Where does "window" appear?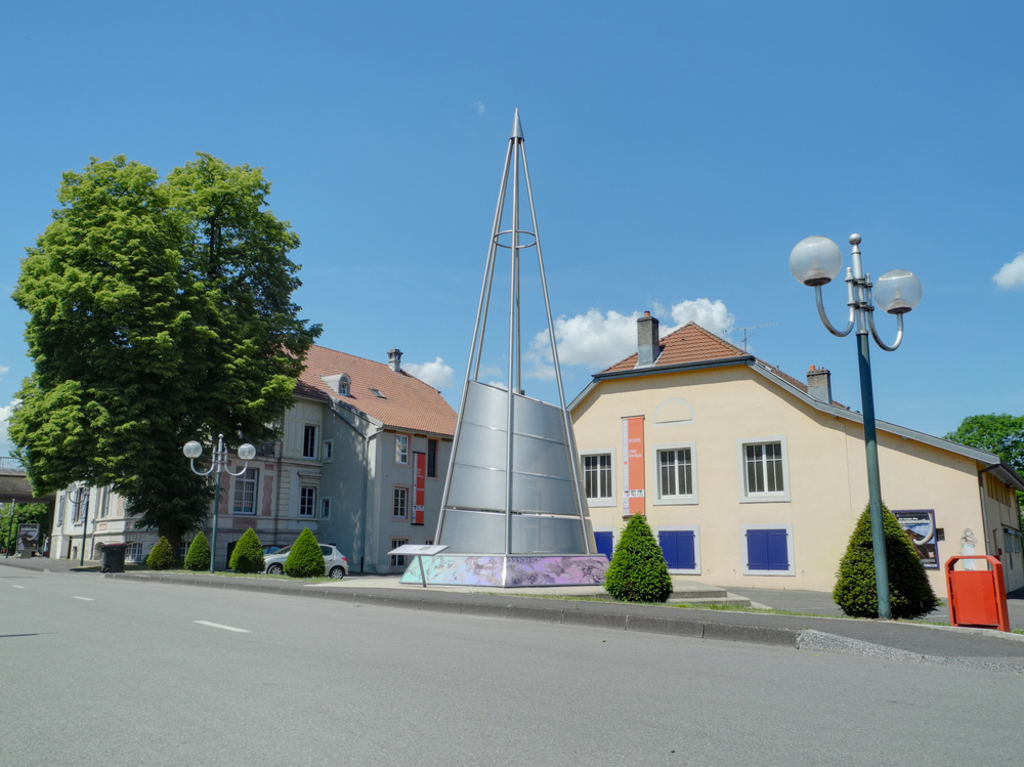
Appears at [321,495,332,517].
